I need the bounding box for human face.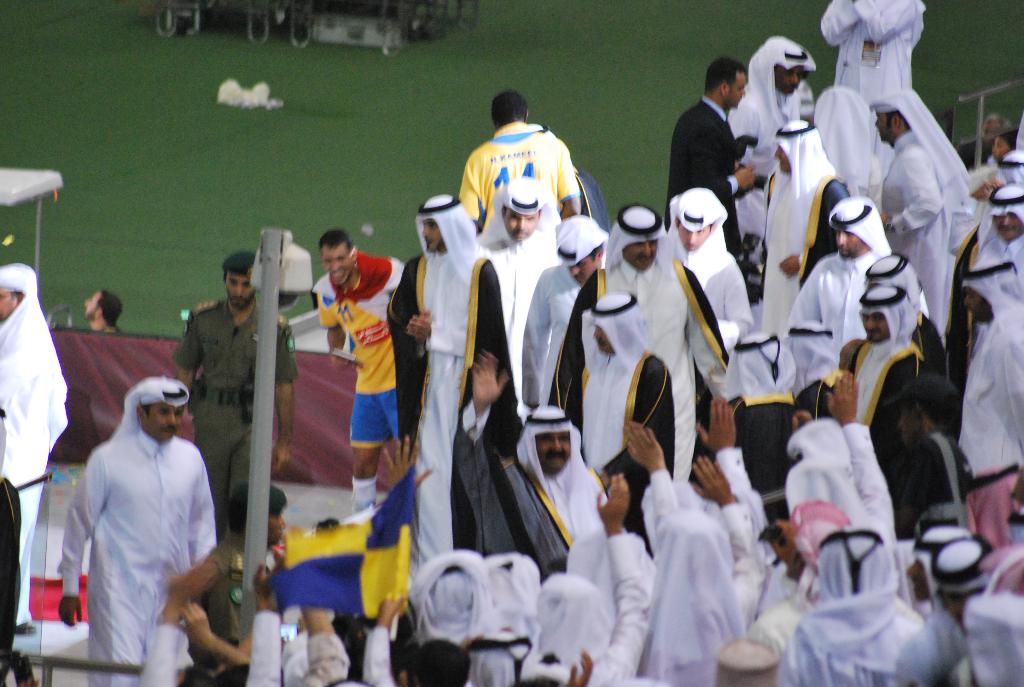
Here it is: rect(83, 292, 101, 320).
